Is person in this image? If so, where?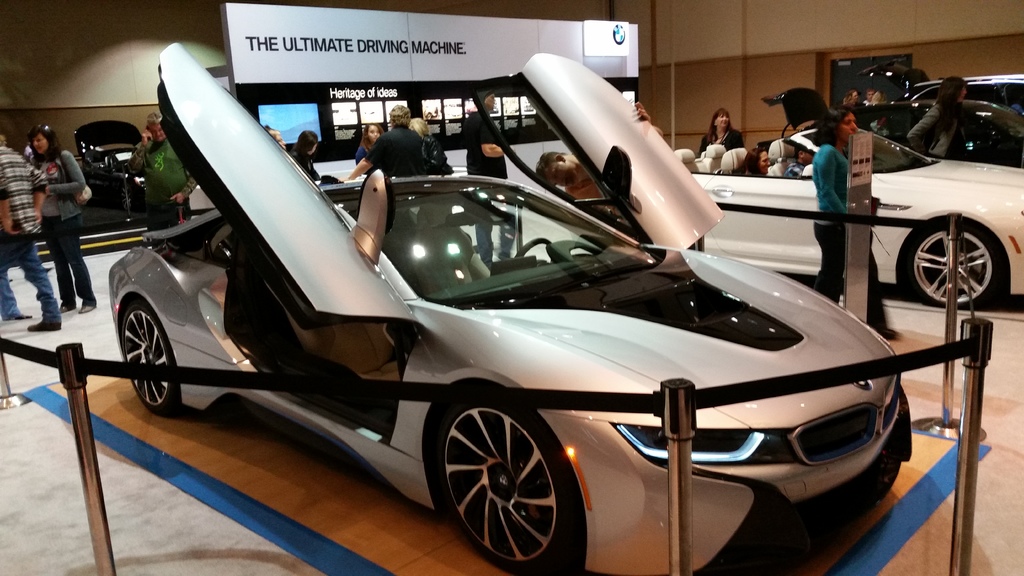
Yes, at [left=287, top=128, right=324, bottom=184].
